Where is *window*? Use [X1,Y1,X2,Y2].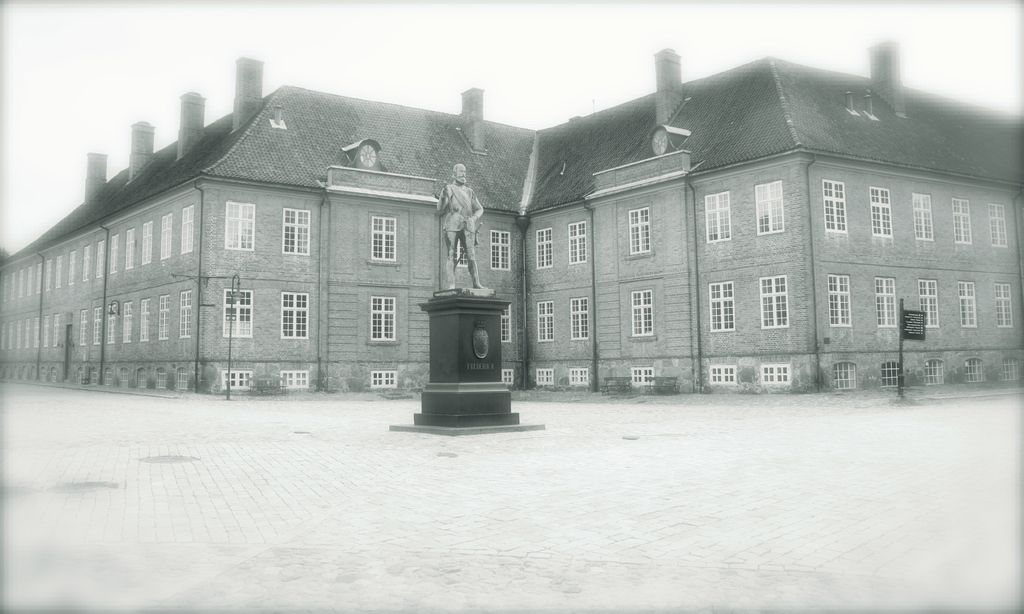
[535,227,555,270].
